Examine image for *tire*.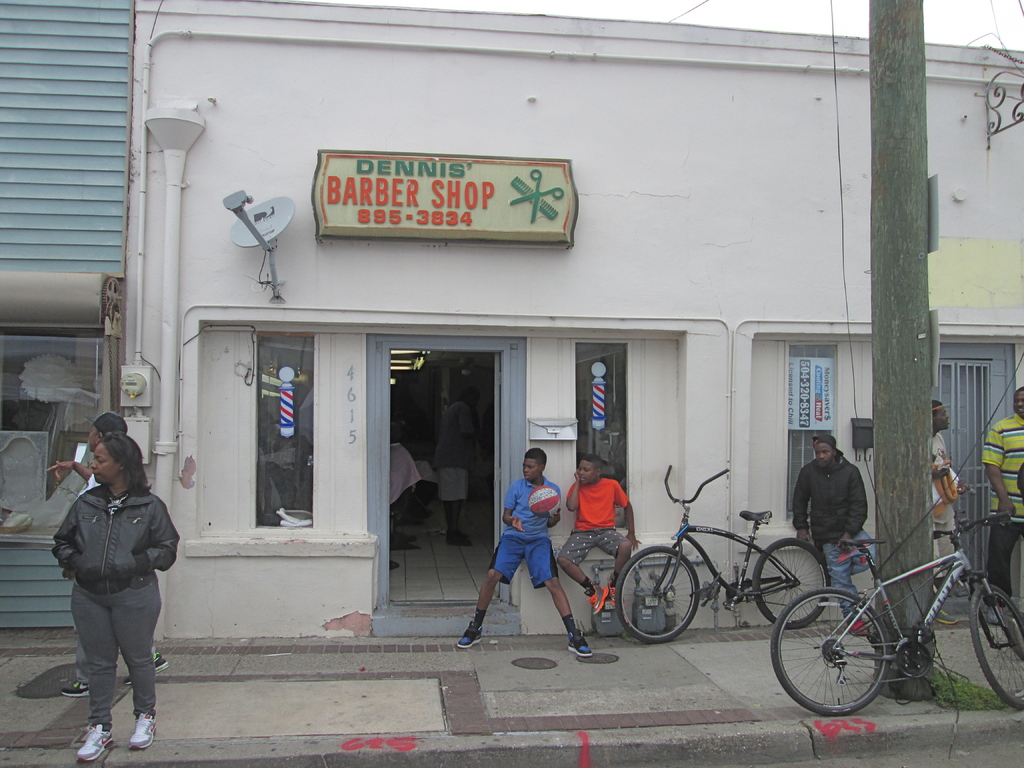
Examination result: <box>753,537,831,628</box>.
